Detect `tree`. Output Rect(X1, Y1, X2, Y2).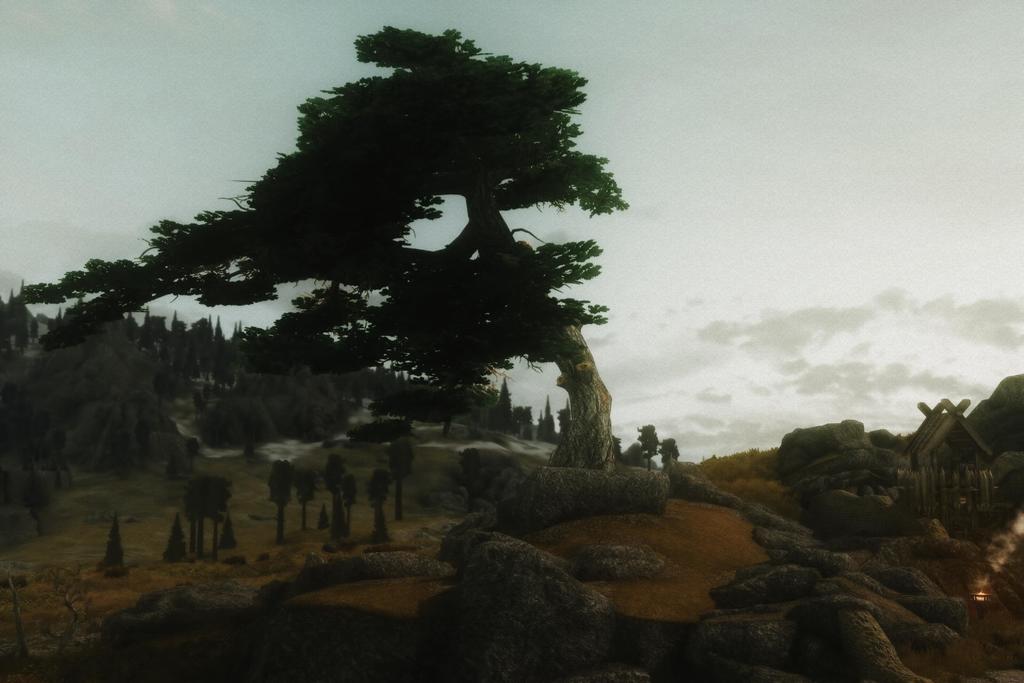
Rect(659, 440, 683, 481).
